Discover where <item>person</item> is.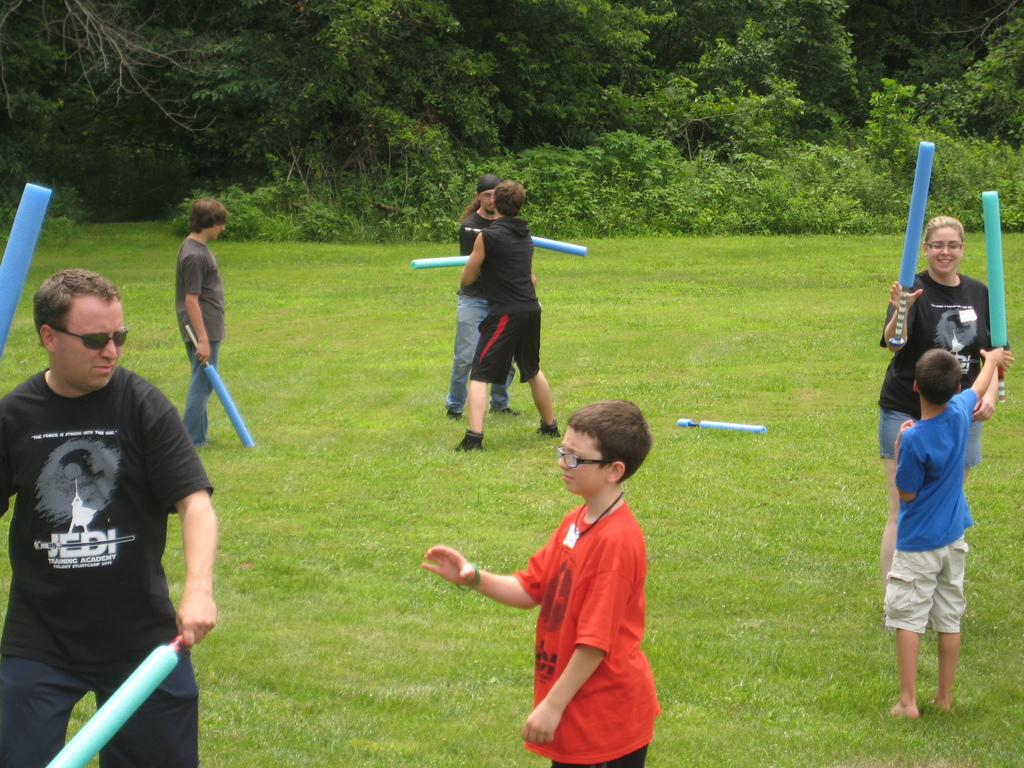
Discovered at [0, 266, 220, 767].
